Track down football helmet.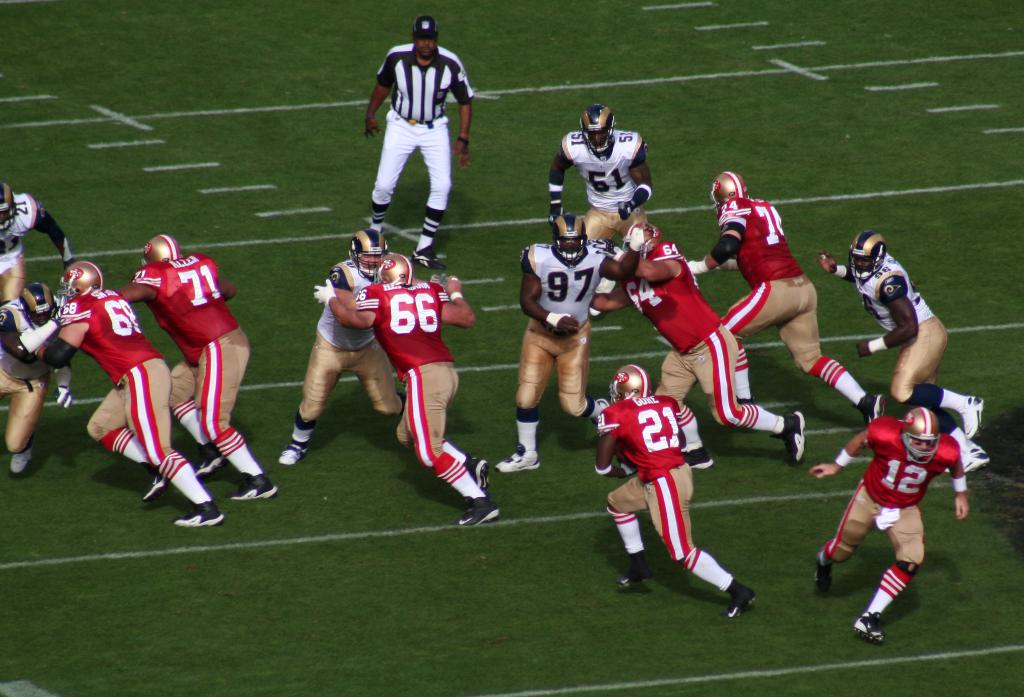
Tracked to locate(0, 181, 15, 241).
